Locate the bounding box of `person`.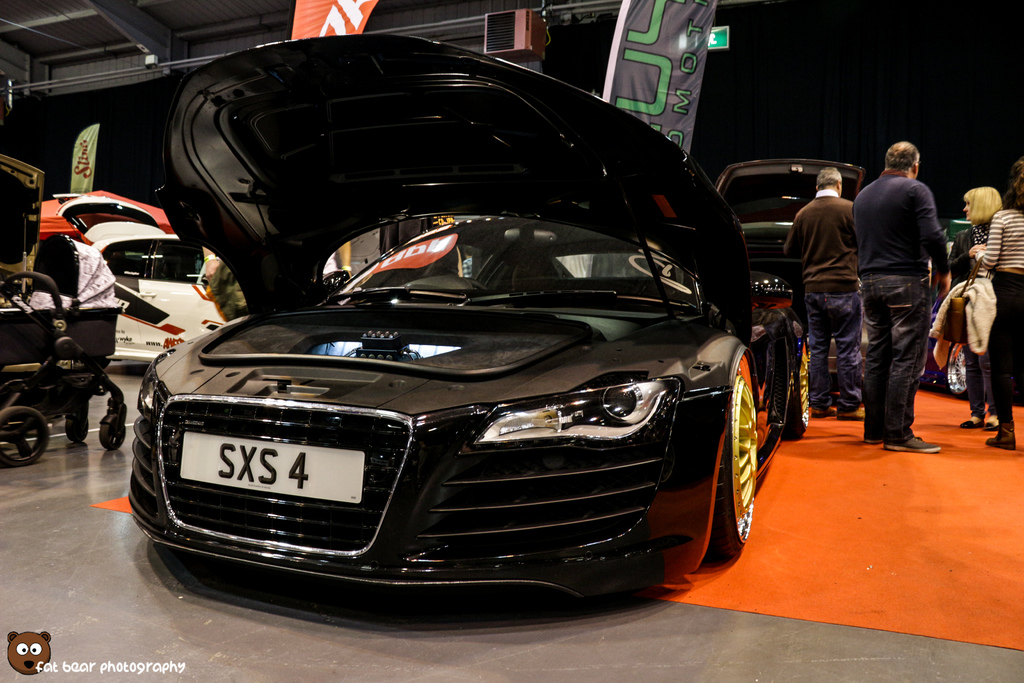
Bounding box: box=[970, 160, 1023, 450].
